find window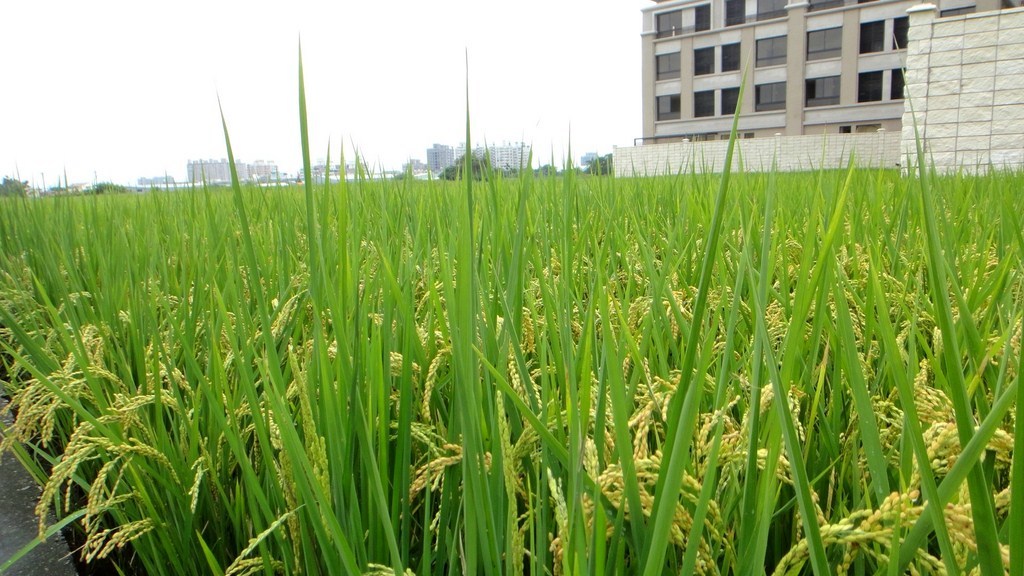
[left=805, top=71, right=841, bottom=109]
